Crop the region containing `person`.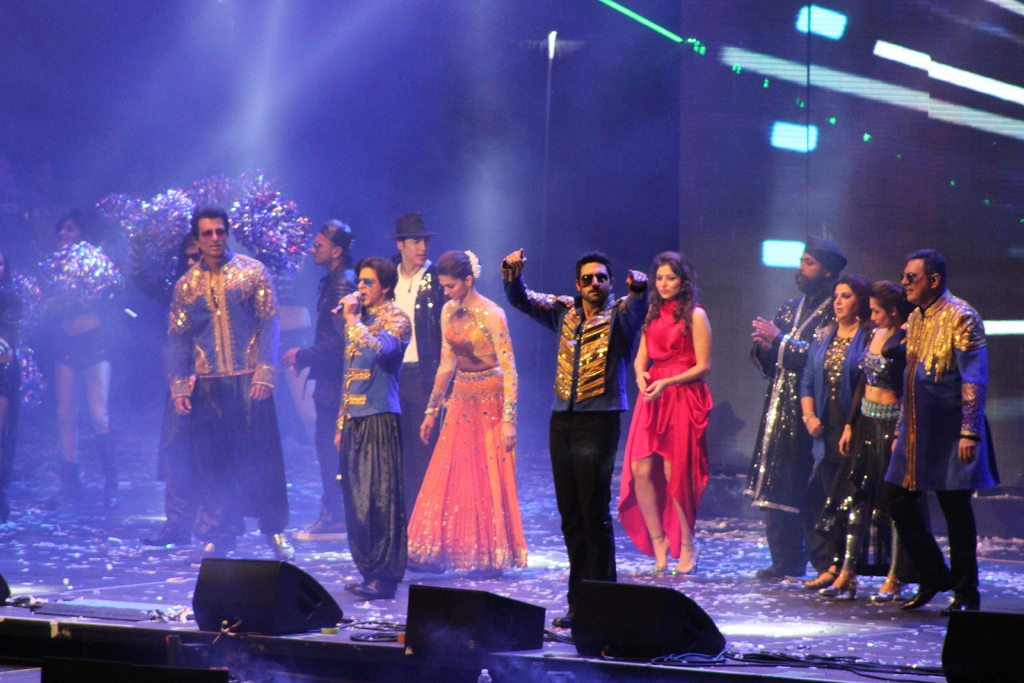
Crop region: bbox=(815, 281, 919, 609).
